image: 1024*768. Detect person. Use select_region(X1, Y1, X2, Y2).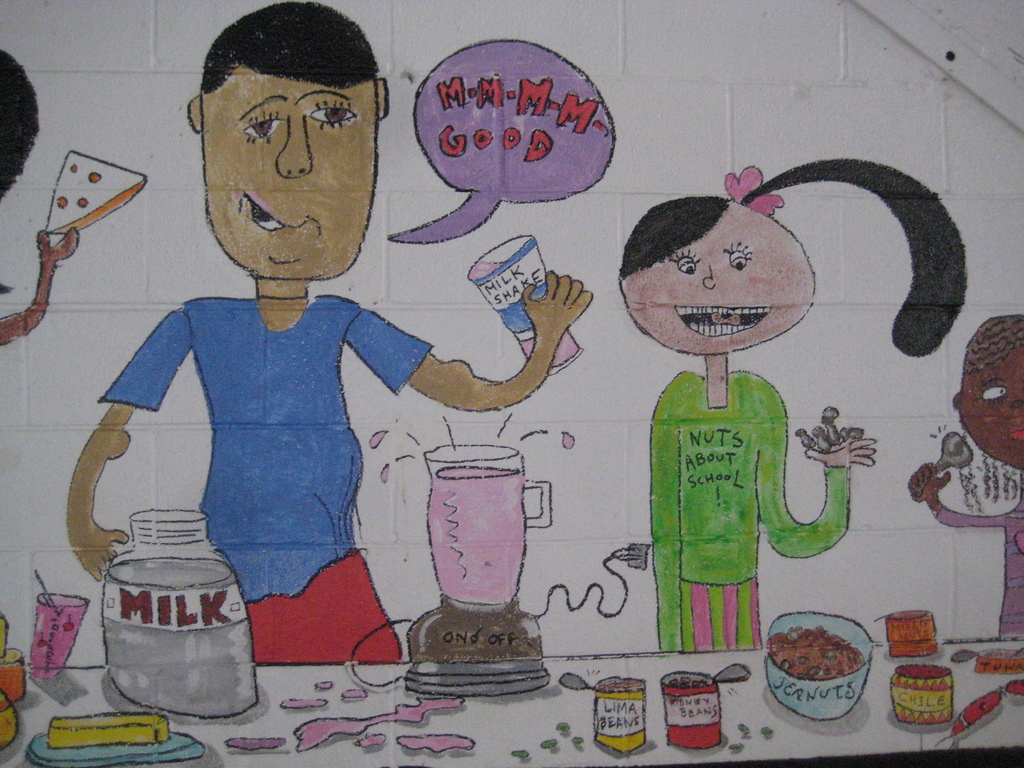
select_region(906, 310, 1023, 646).
